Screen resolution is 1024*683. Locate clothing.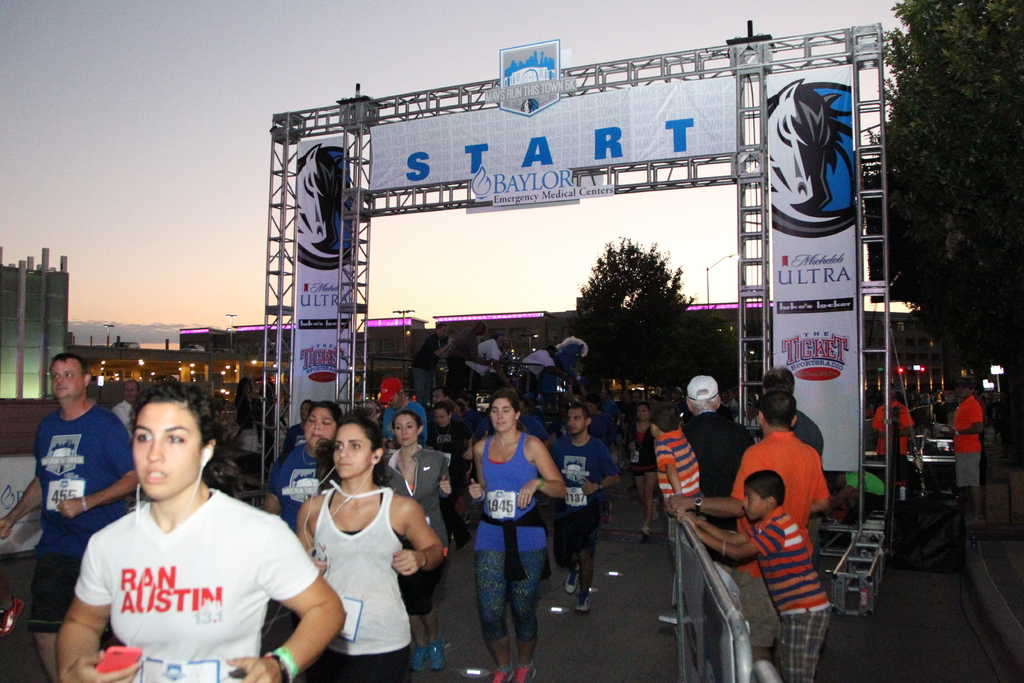
bbox=(874, 388, 923, 475).
